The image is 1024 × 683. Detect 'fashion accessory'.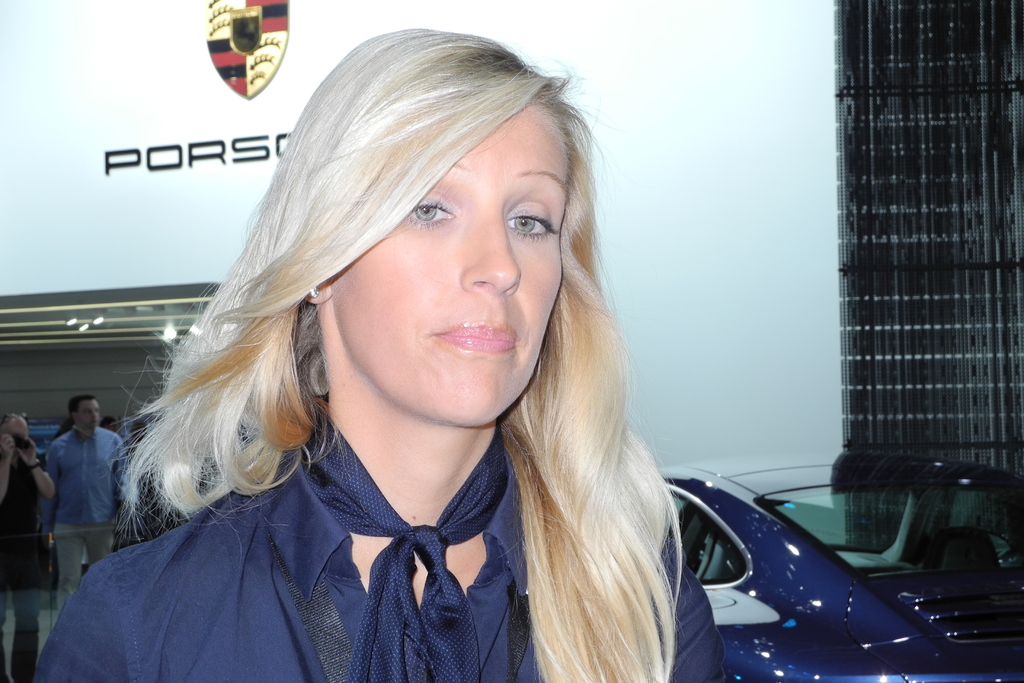
Detection: pyautogui.locateOnScreen(309, 285, 321, 299).
